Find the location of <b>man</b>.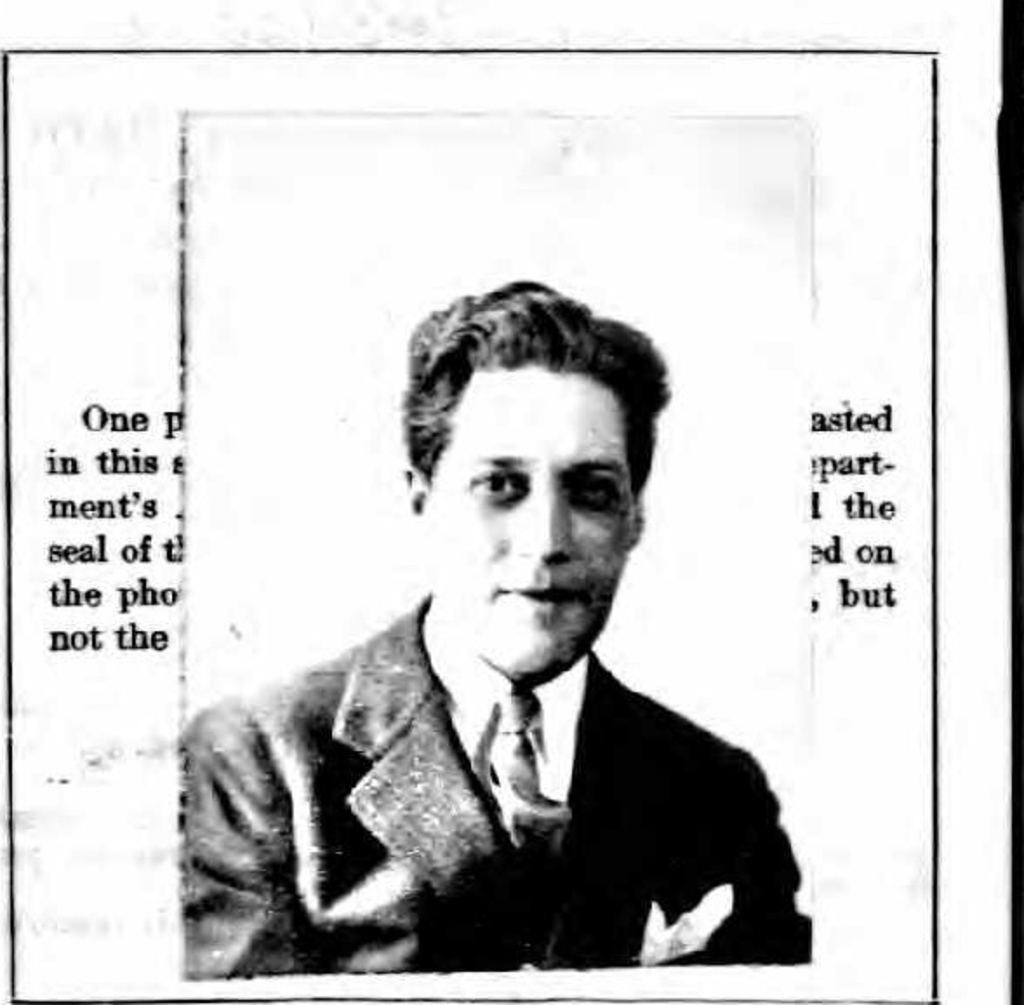
Location: bbox=(165, 290, 843, 986).
